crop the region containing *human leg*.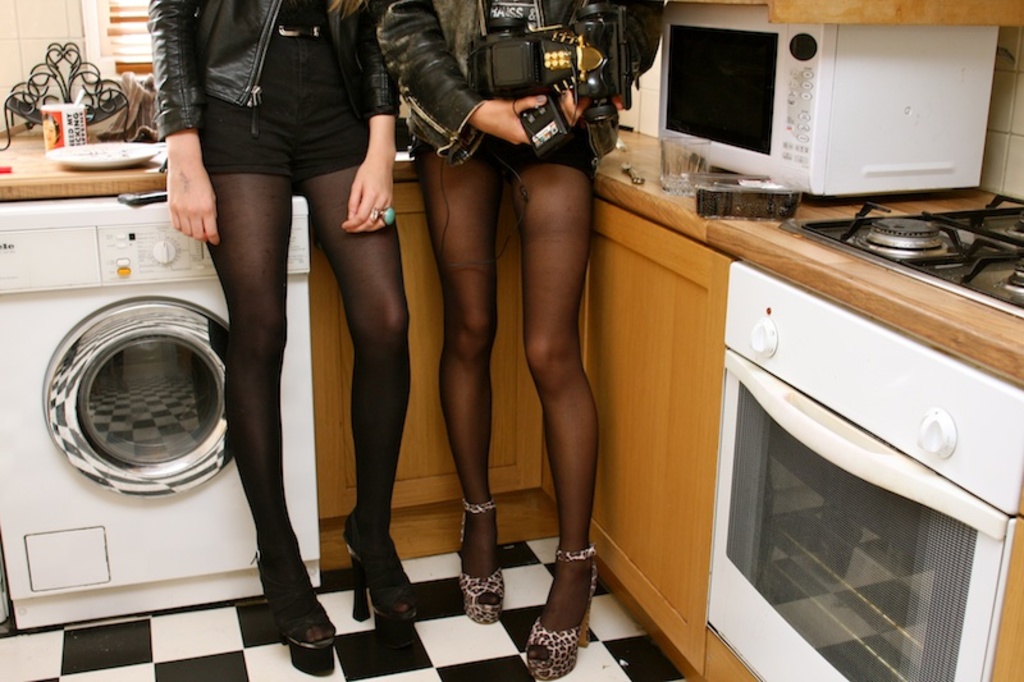
Crop region: 215,166,328,651.
